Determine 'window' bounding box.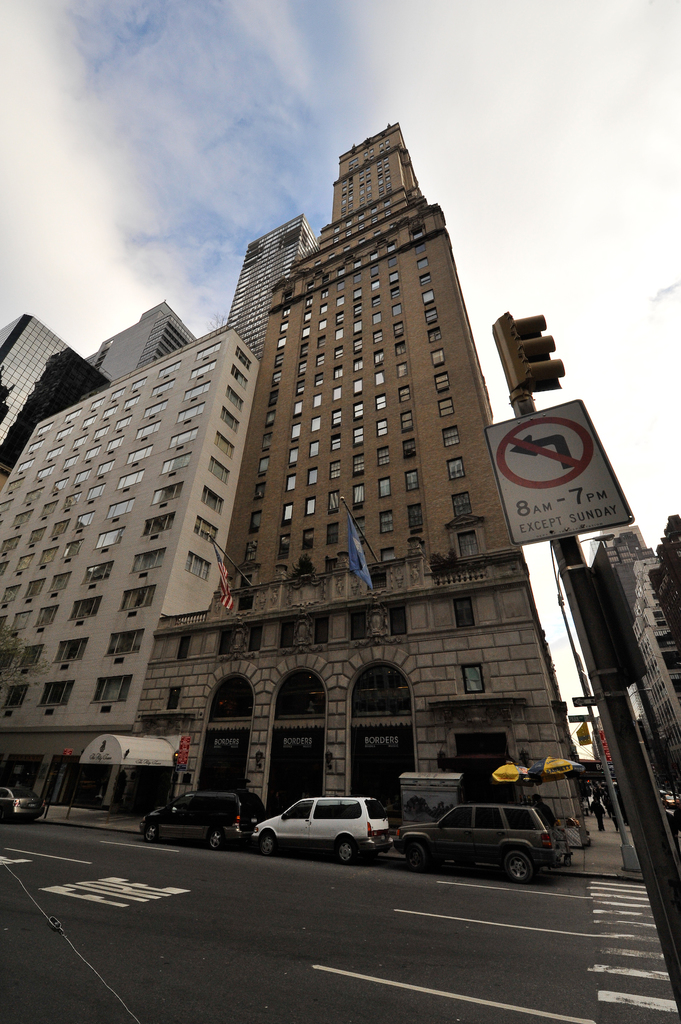
Determined: bbox=[200, 484, 221, 512].
